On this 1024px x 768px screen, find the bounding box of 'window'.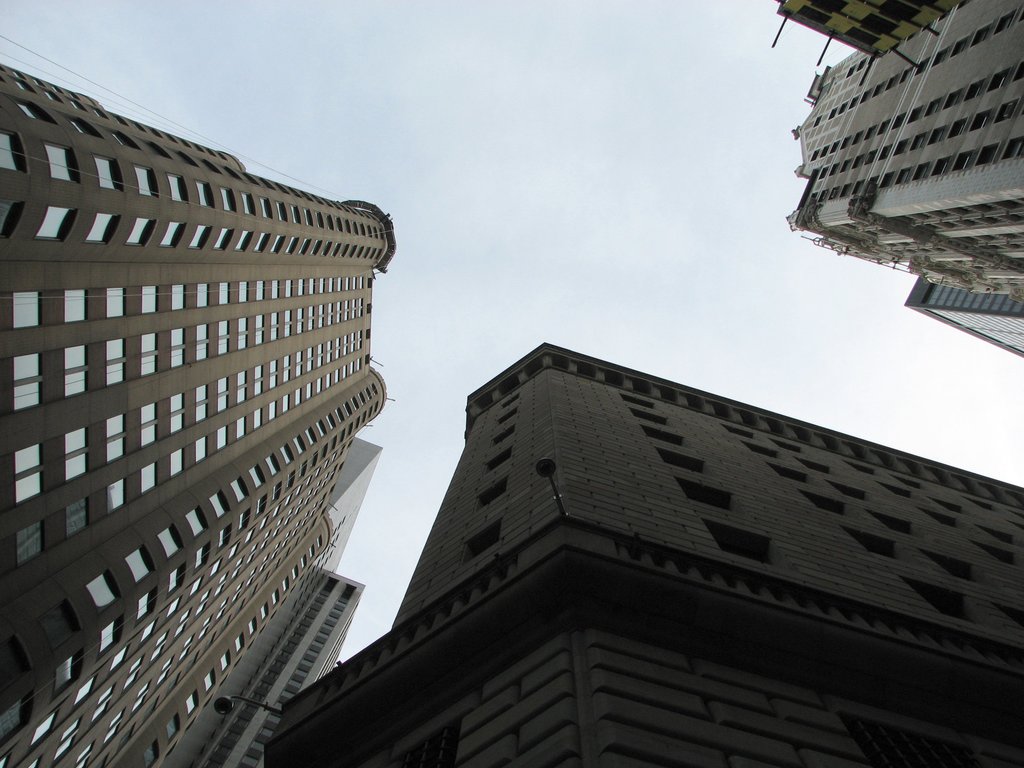
Bounding box: bbox(810, 493, 872, 520).
